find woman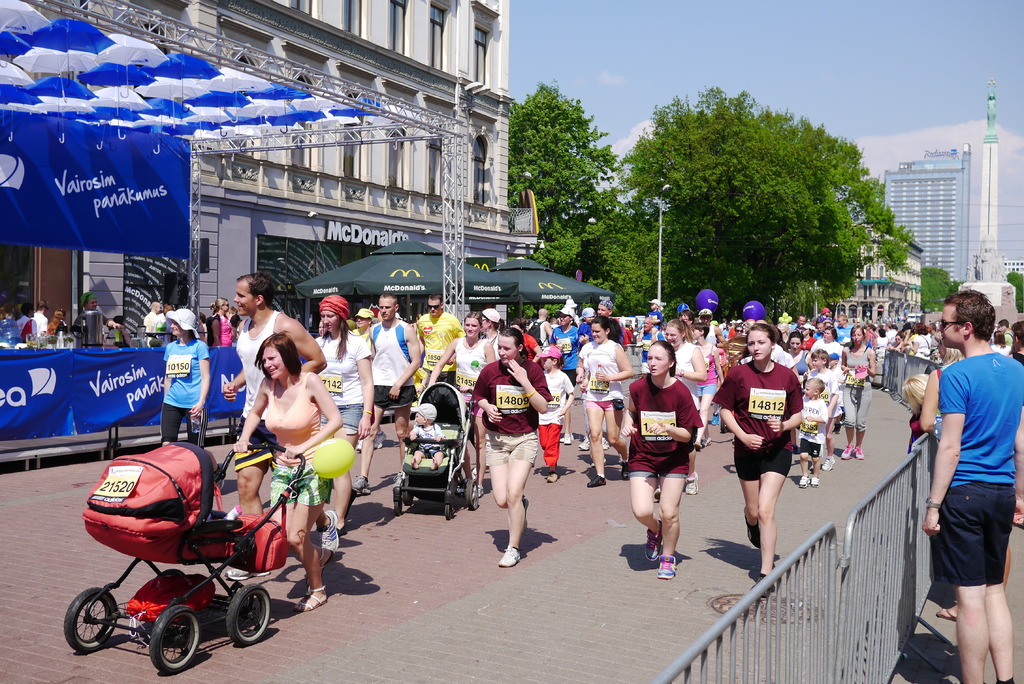
Rect(312, 294, 378, 541)
